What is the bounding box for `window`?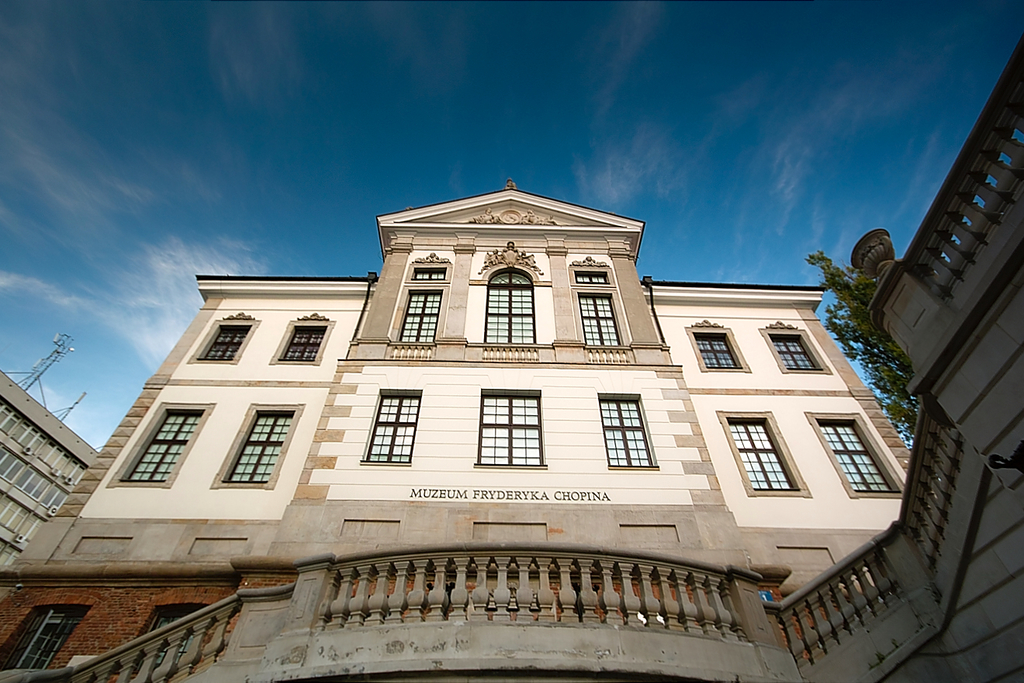
detection(0, 606, 92, 671).
